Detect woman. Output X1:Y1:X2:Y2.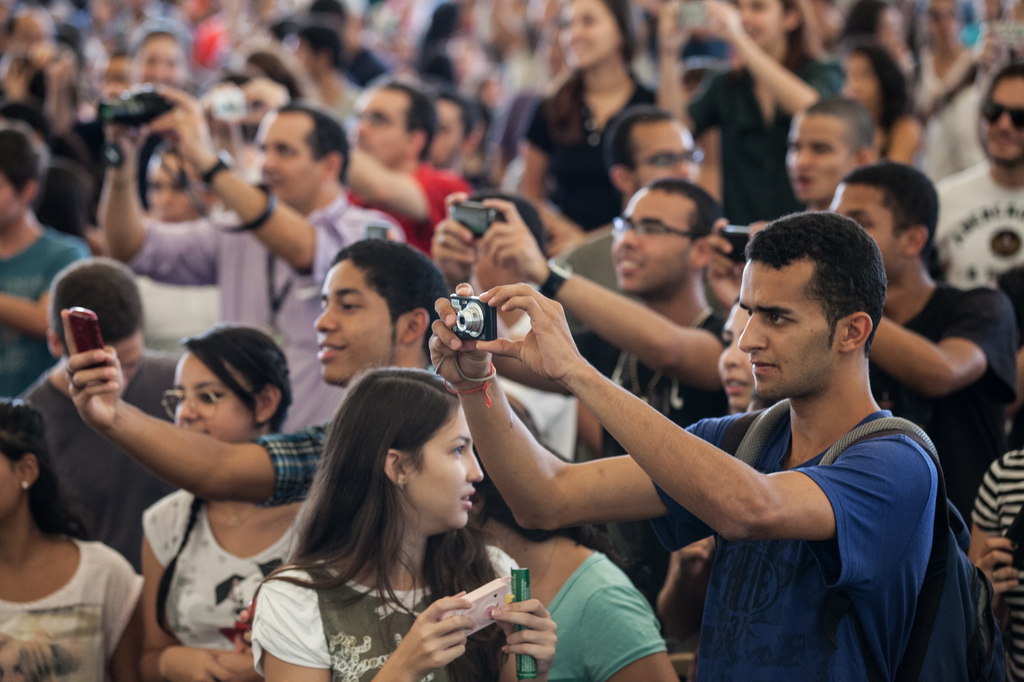
252:361:524:681.
